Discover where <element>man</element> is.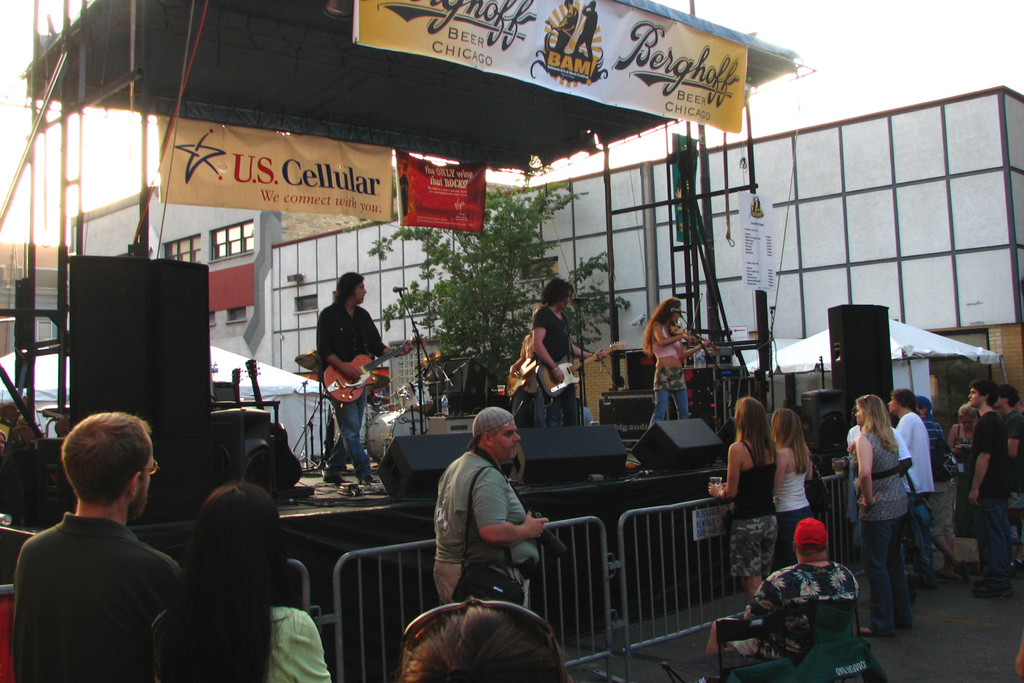
Discovered at bbox(886, 385, 937, 604).
